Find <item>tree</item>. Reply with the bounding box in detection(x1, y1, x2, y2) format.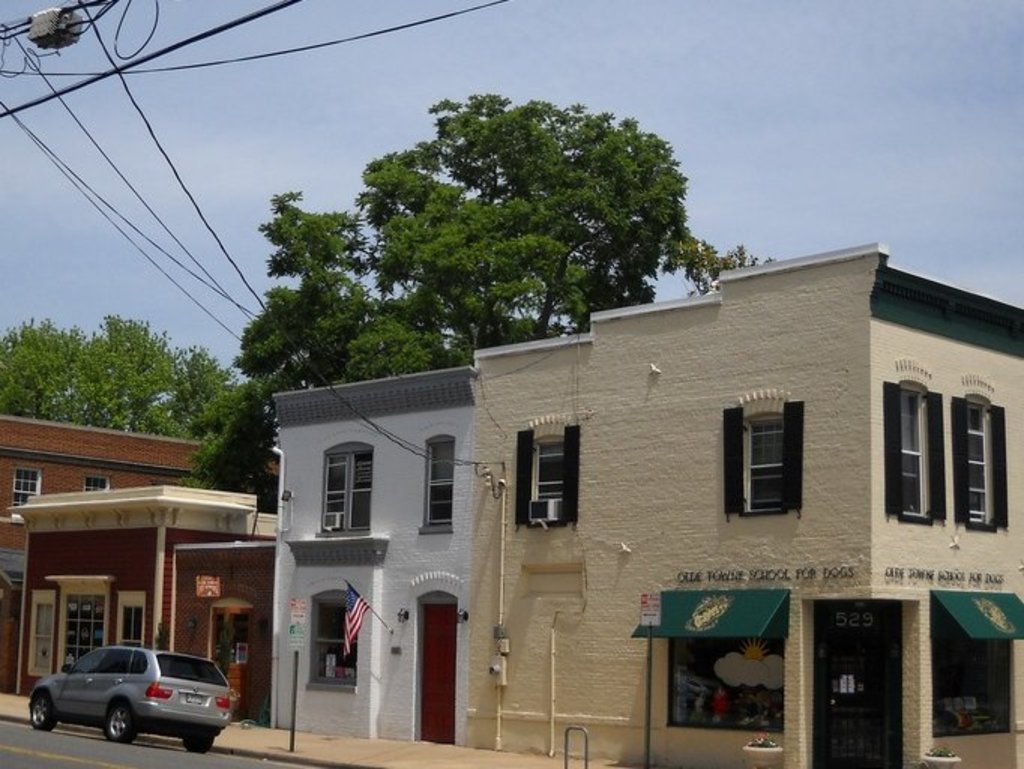
detection(0, 312, 245, 454).
